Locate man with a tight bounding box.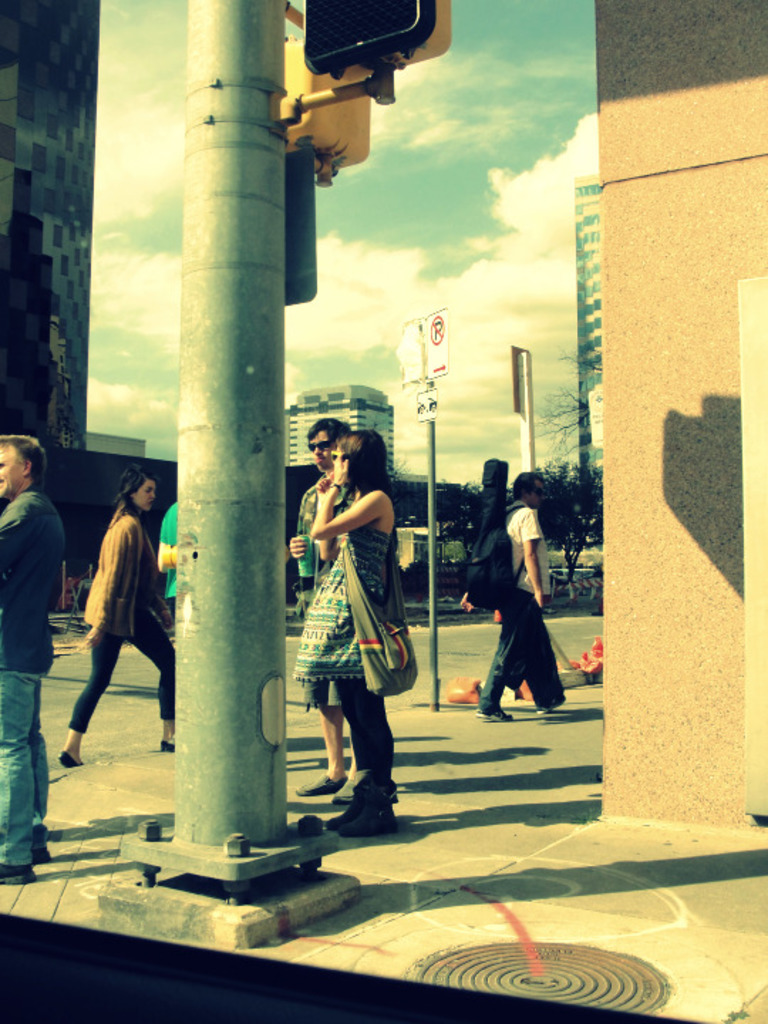
x1=0, y1=432, x2=67, y2=882.
